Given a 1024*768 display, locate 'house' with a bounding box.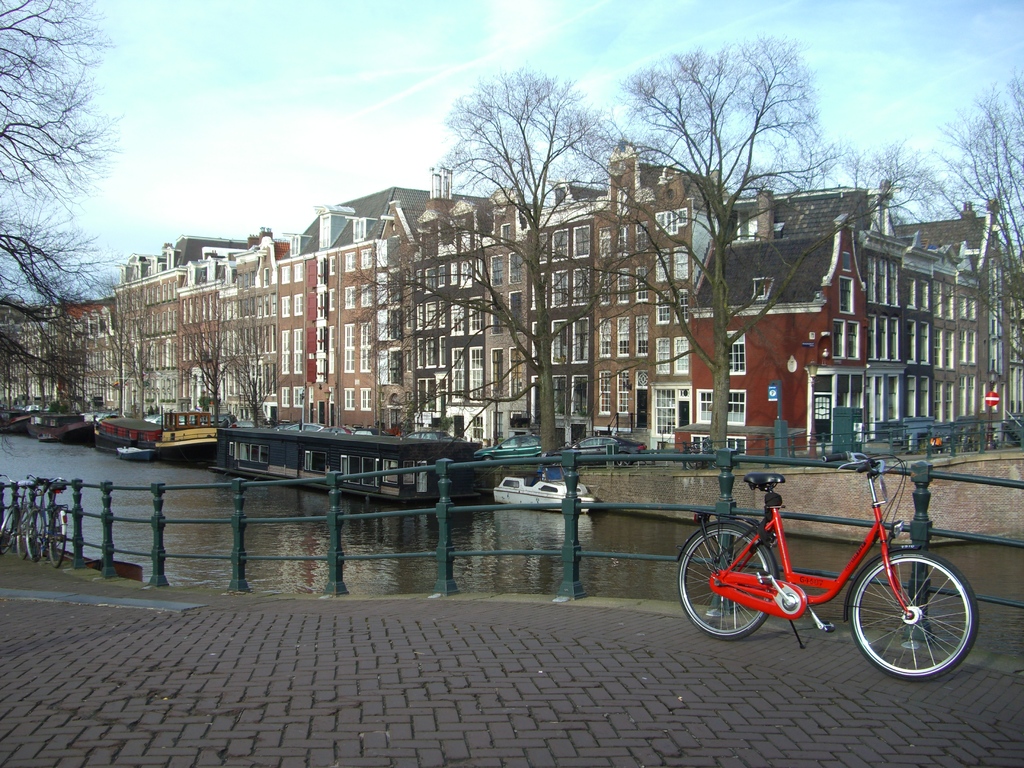
Located: {"left": 99, "top": 237, "right": 180, "bottom": 420}.
